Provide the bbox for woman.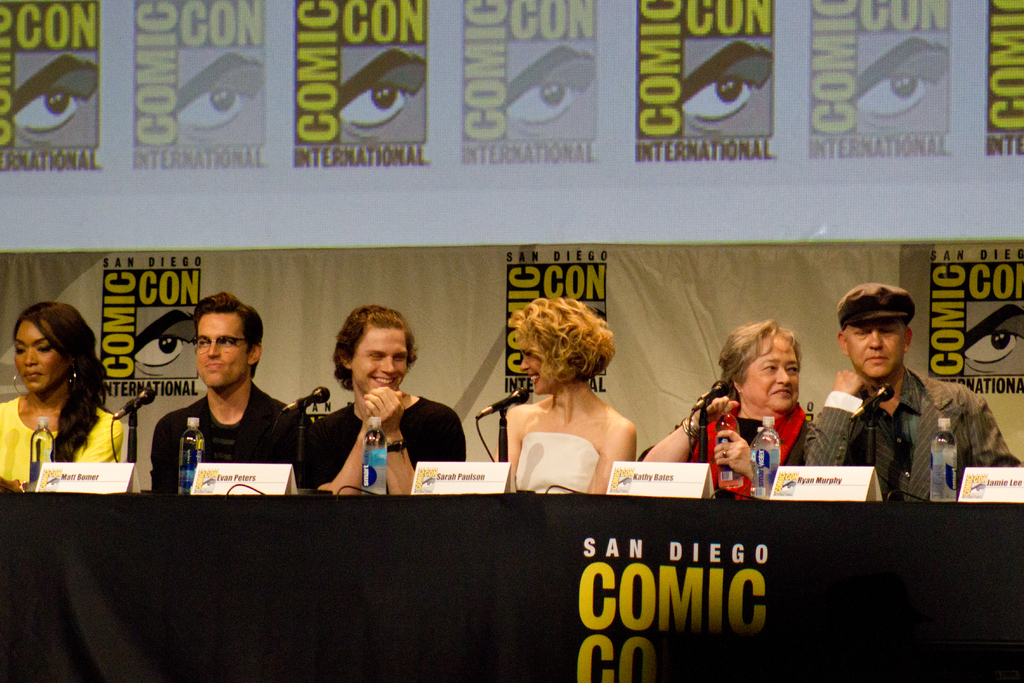
(x1=637, y1=322, x2=816, y2=493).
